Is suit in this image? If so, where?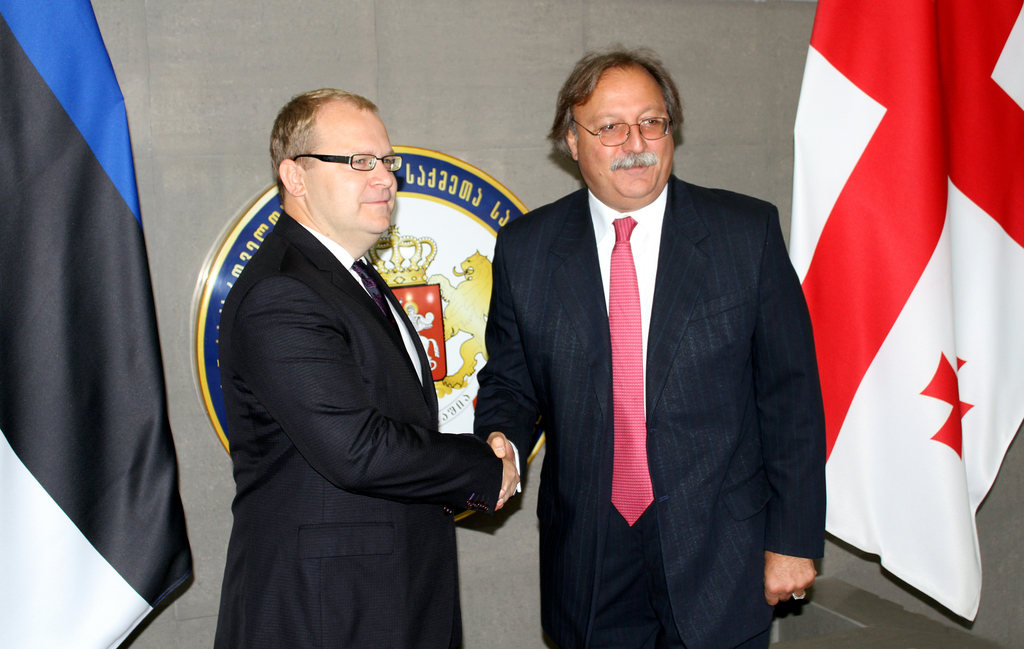
Yes, at detection(473, 180, 826, 648).
